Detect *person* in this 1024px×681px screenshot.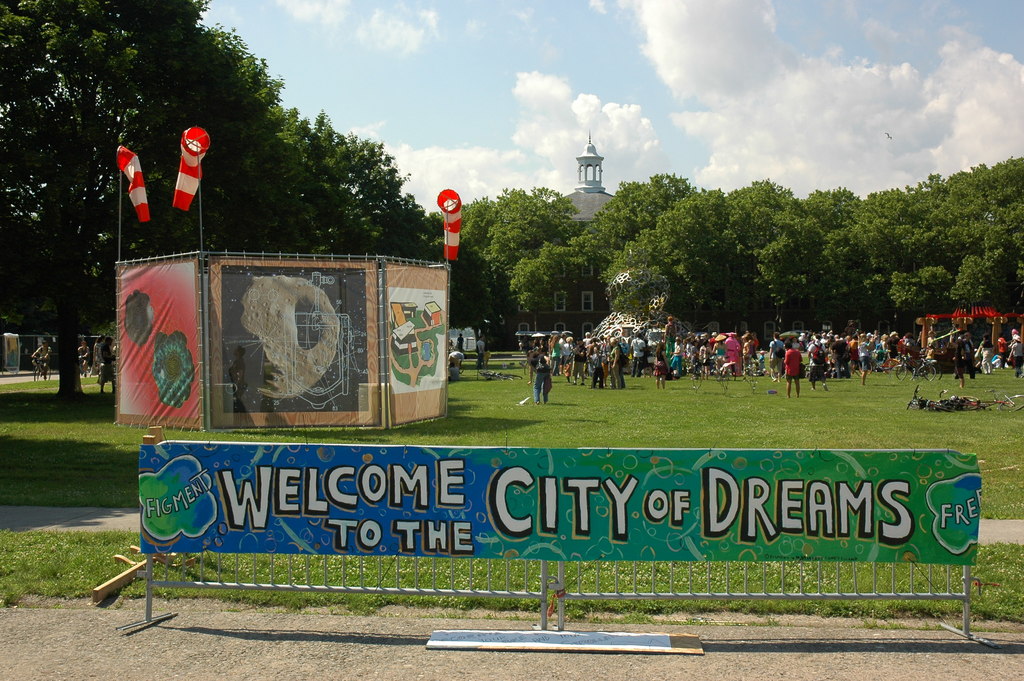
Detection: {"left": 726, "top": 333, "right": 740, "bottom": 375}.
